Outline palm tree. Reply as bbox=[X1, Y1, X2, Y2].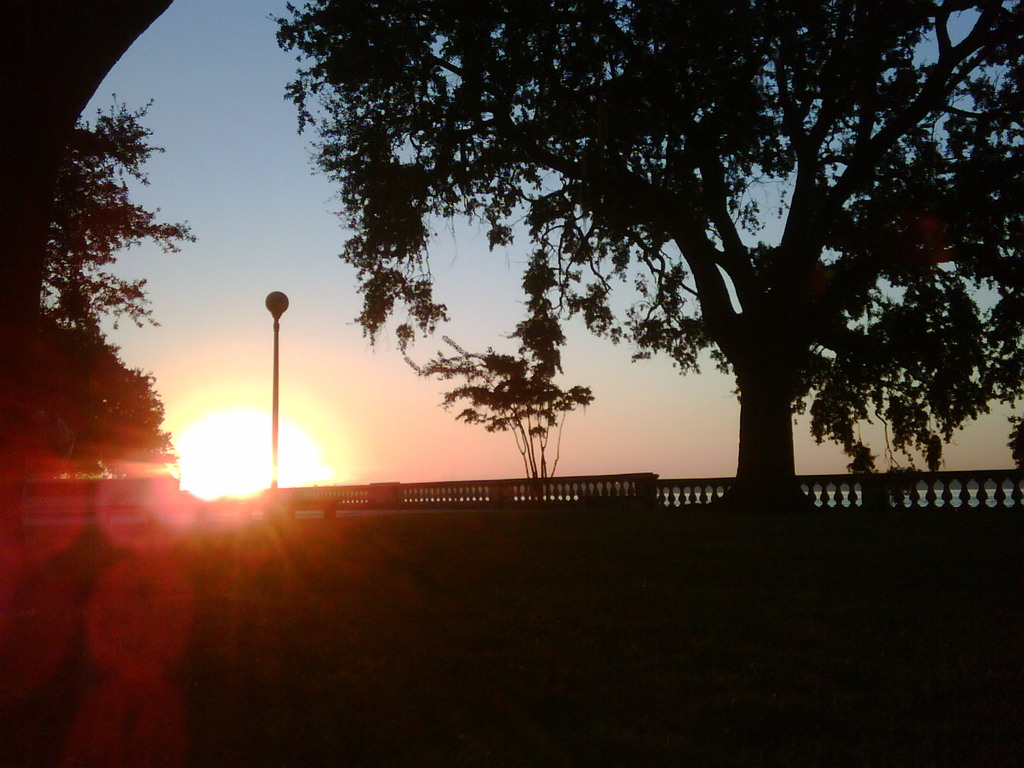
bbox=[445, 314, 579, 481].
